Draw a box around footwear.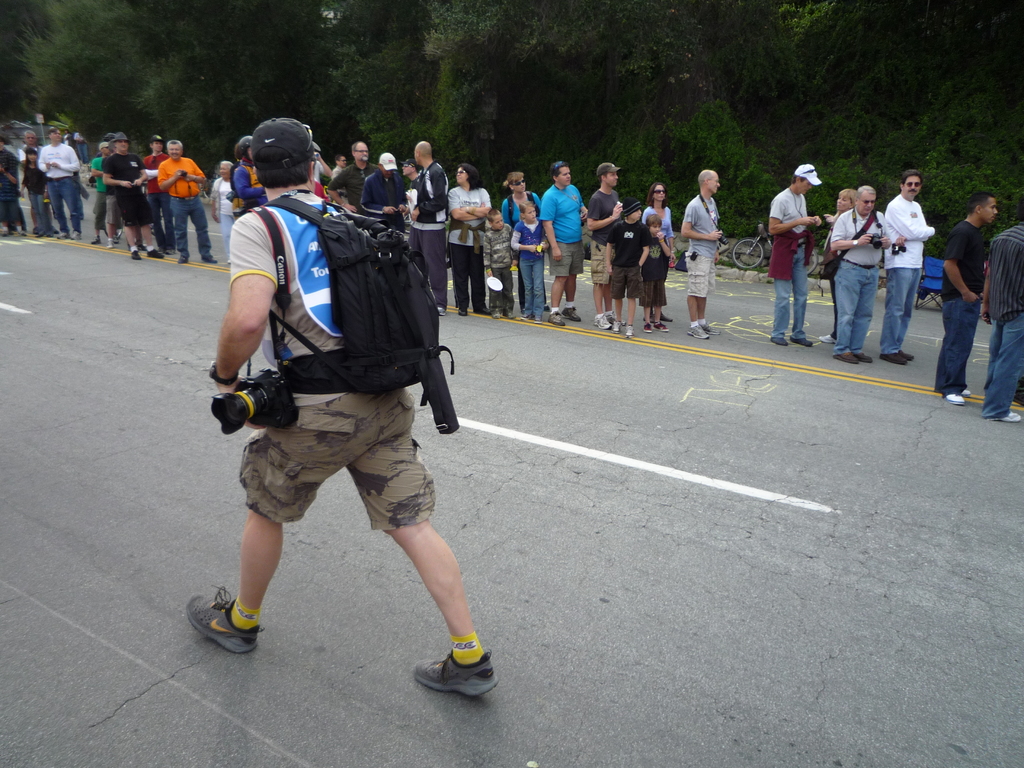
bbox=(0, 228, 5, 235).
